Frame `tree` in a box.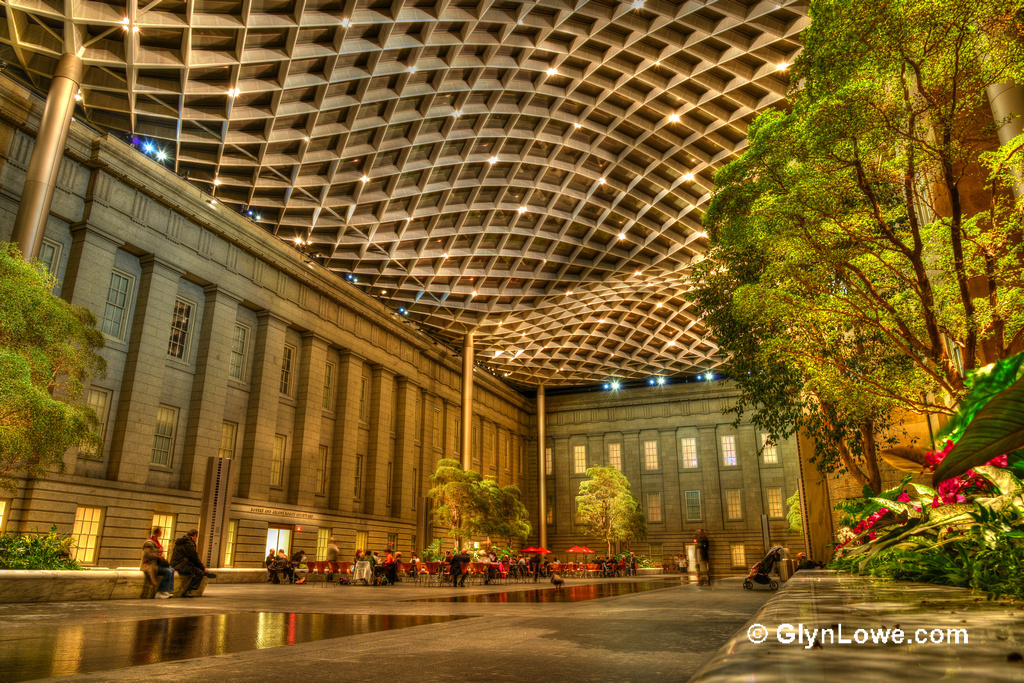
[424, 457, 512, 553].
